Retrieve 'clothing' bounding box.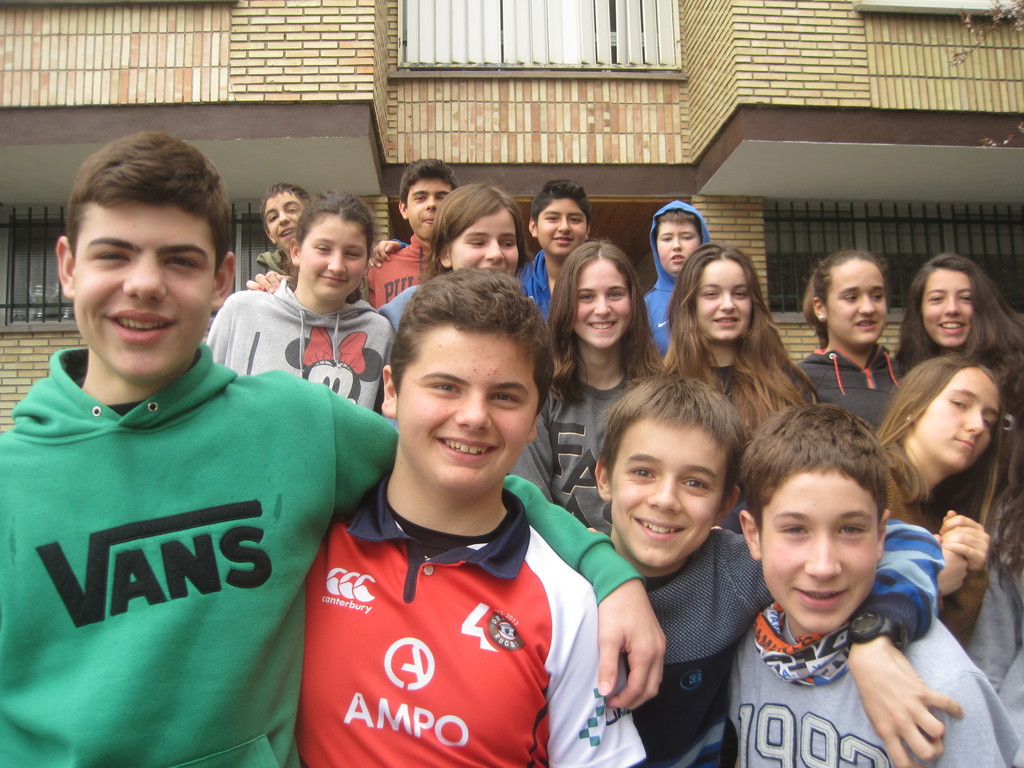
Bounding box: locate(648, 266, 684, 358).
